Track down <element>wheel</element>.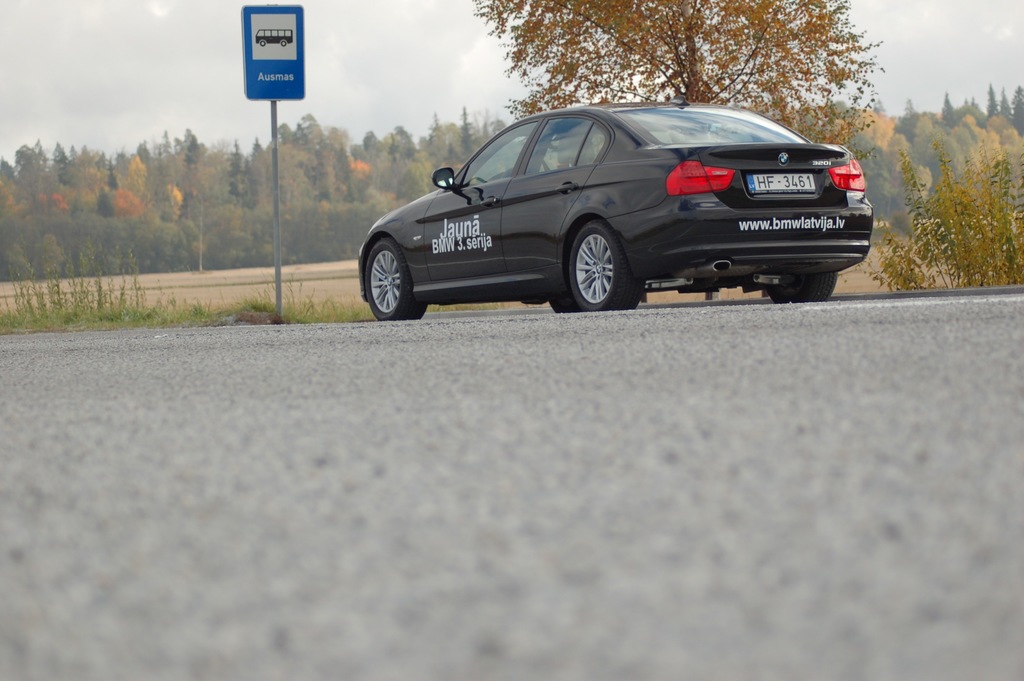
Tracked to left=765, top=268, right=842, bottom=312.
